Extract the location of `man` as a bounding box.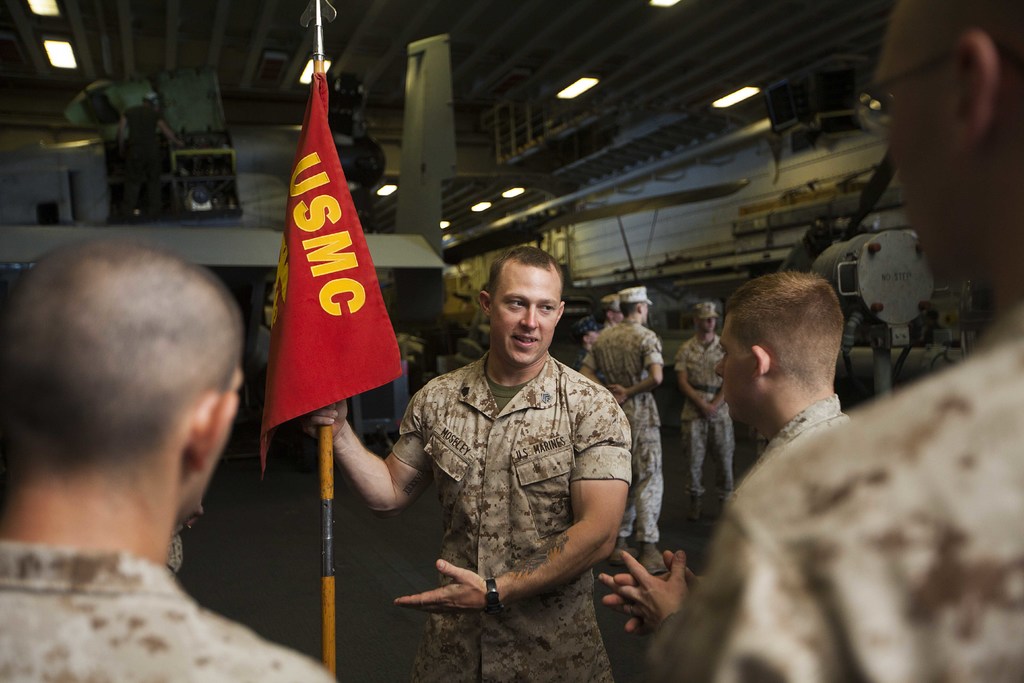
(left=640, top=0, right=1023, bottom=682).
